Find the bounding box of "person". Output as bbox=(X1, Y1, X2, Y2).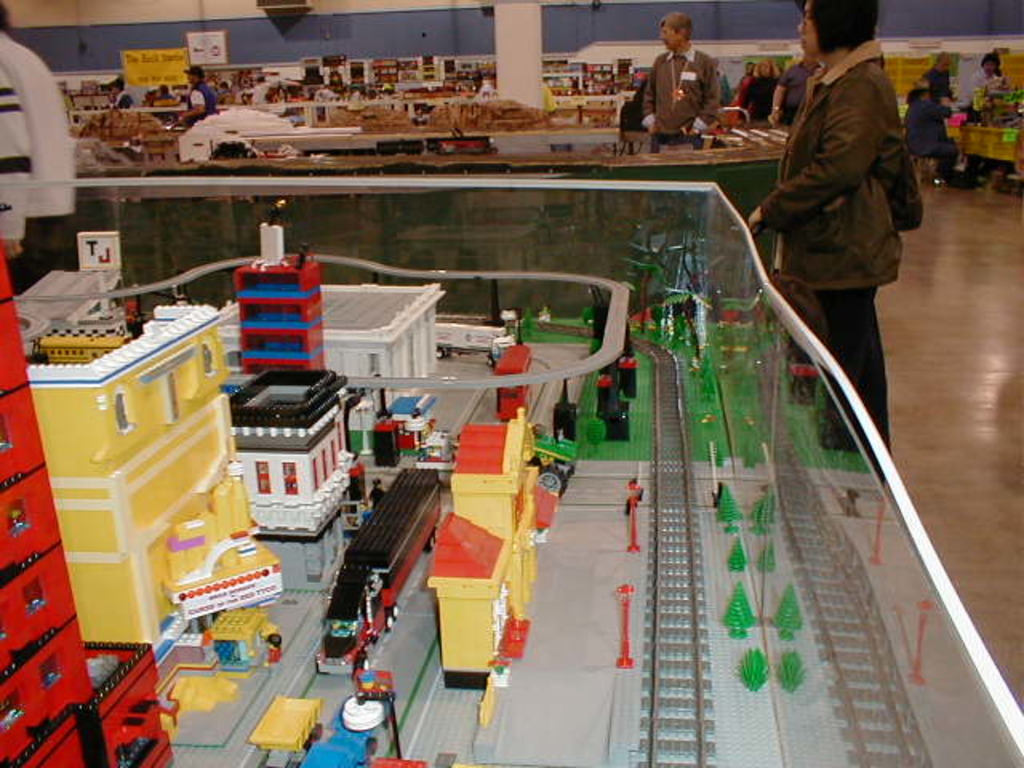
bbox=(741, 58, 786, 120).
